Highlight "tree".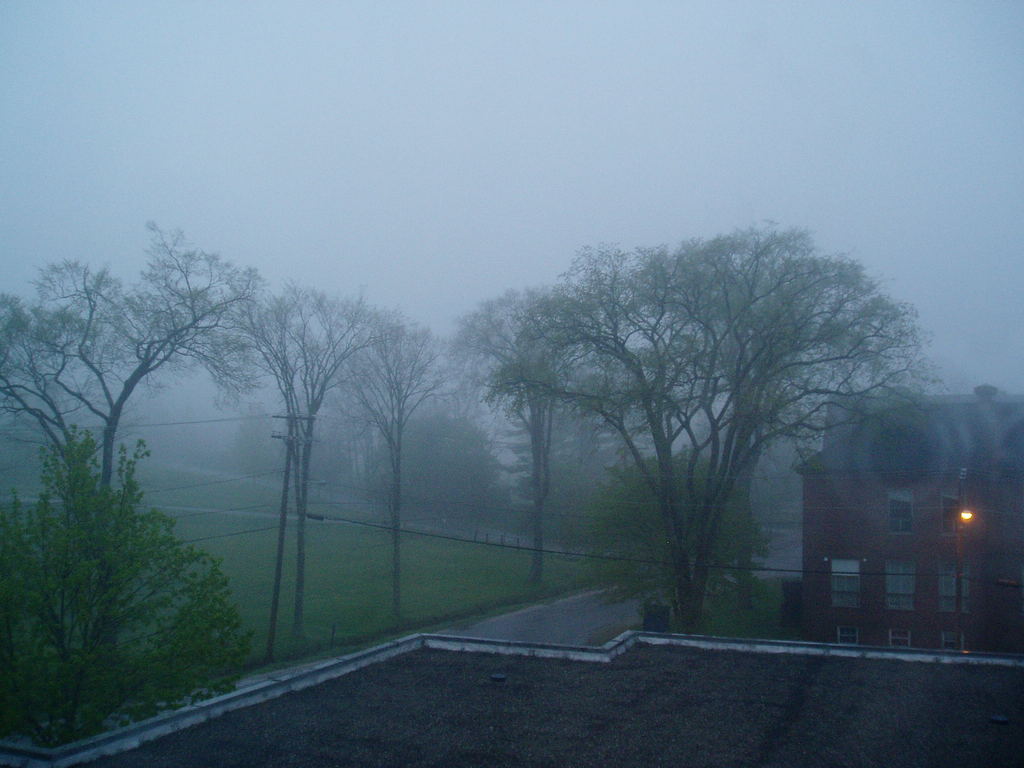
Highlighted region: (0, 423, 255, 758).
